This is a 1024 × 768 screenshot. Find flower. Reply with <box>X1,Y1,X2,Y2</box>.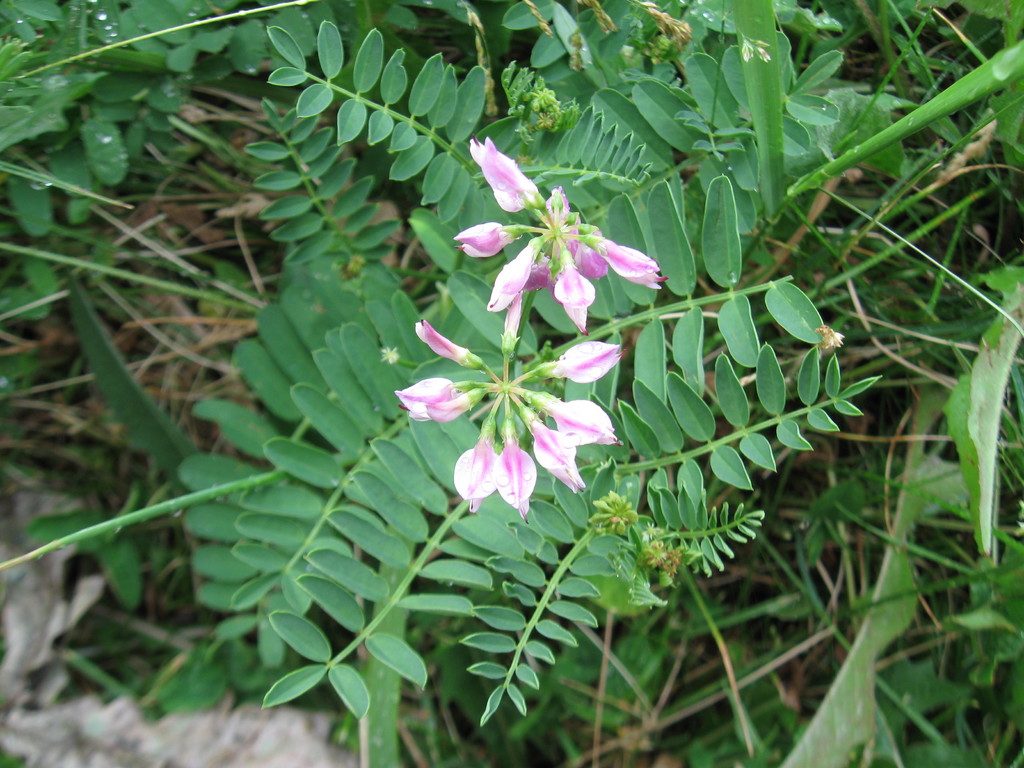
<box>547,335,628,385</box>.
